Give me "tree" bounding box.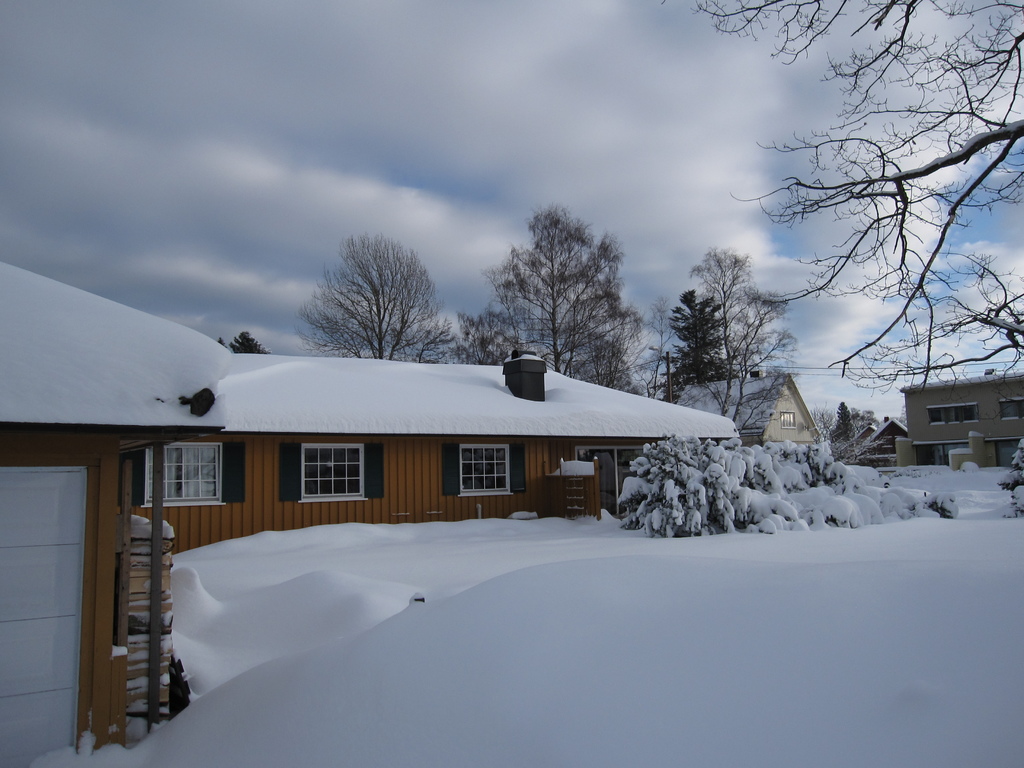
select_region(637, 287, 680, 405).
